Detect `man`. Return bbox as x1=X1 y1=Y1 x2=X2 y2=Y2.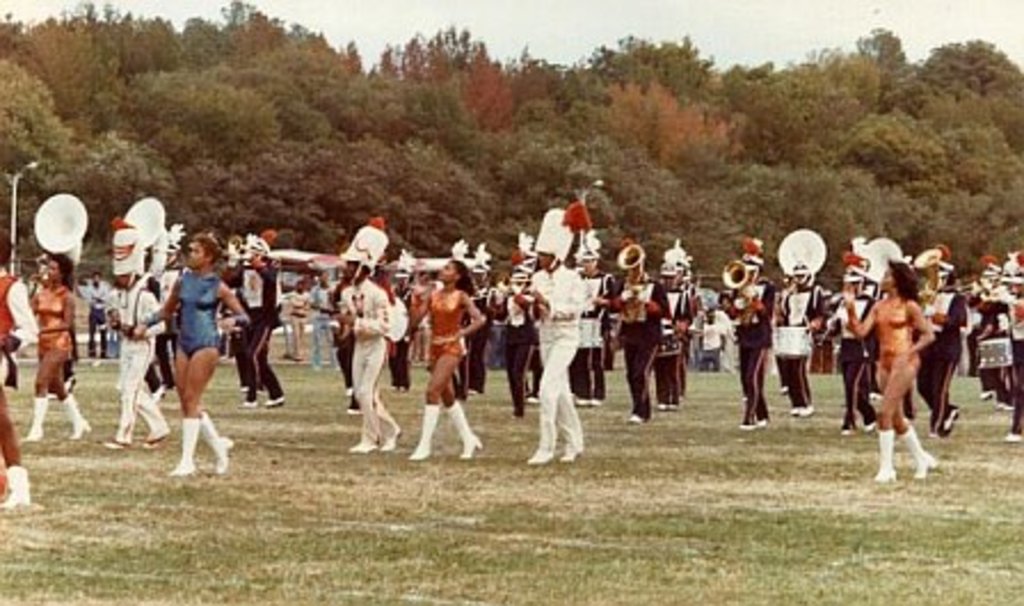
x1=219 y1=233 x2=288 y2=409.
